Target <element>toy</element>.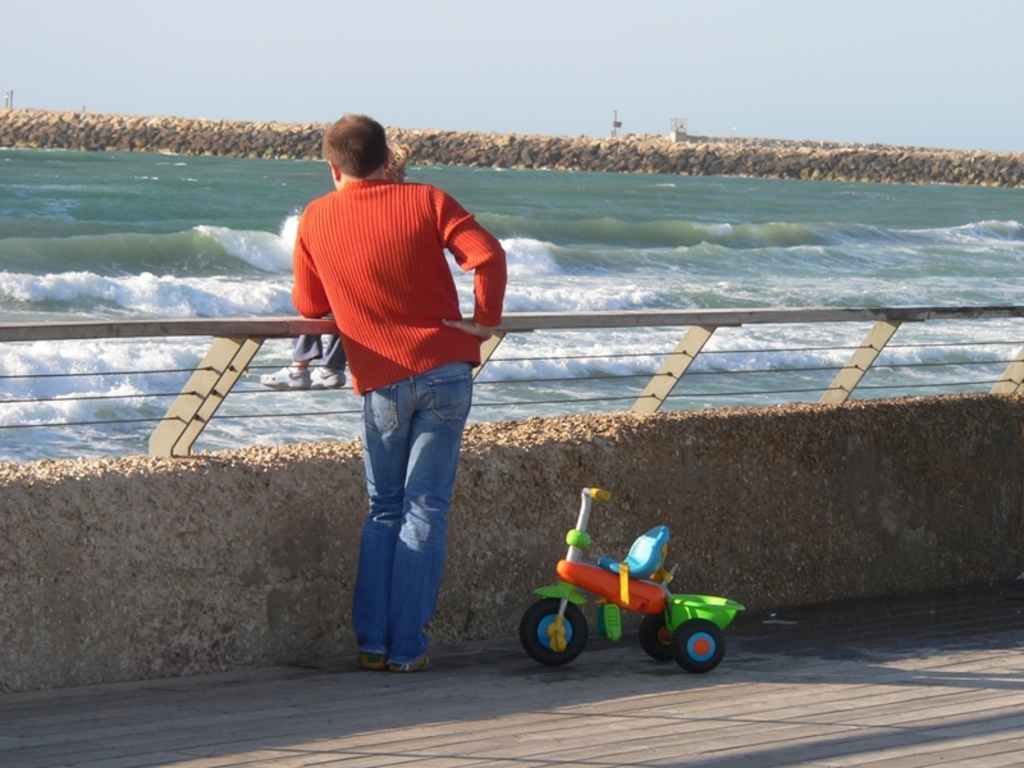
Target region: detection(512, 497, 728, 677).
